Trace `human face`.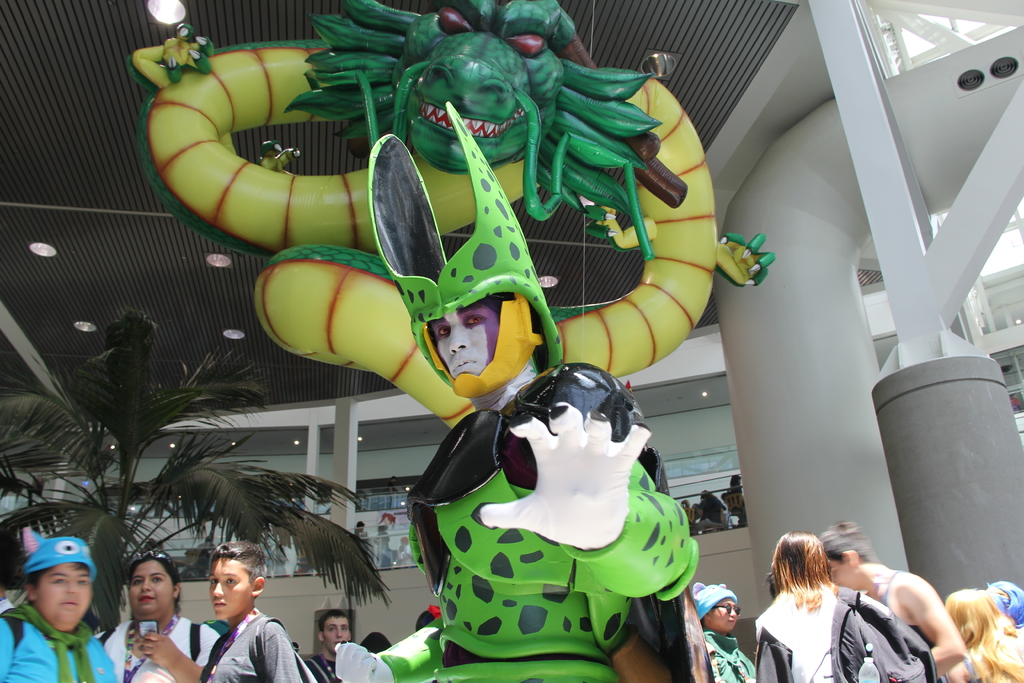
Traced to detection(210, 557, 255, 622).
